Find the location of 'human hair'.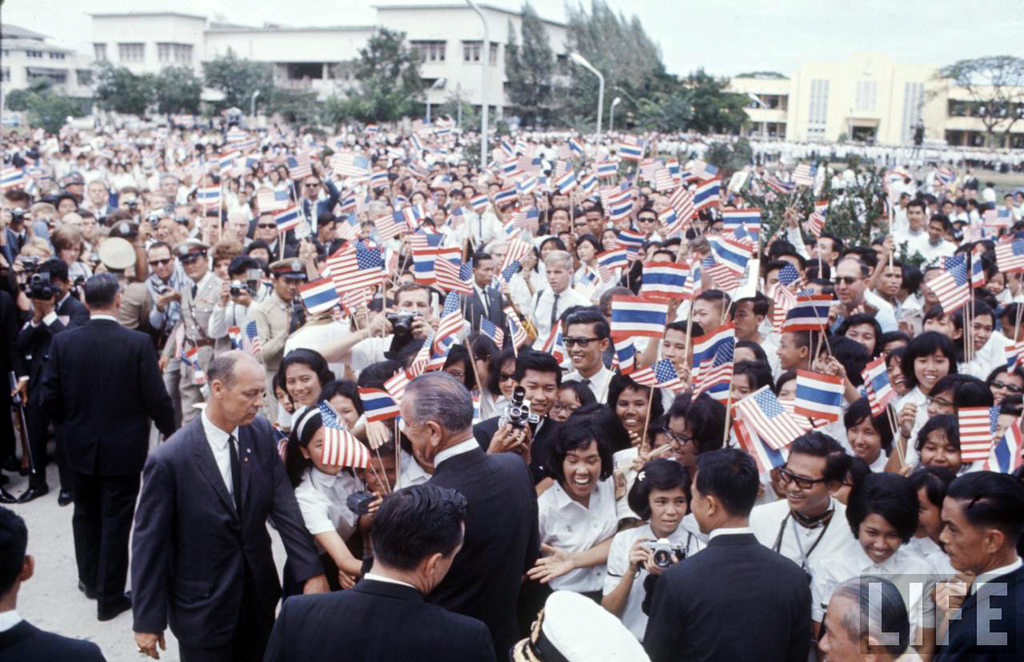
Location: [left=773, top=369, right=796, bottom=399].
